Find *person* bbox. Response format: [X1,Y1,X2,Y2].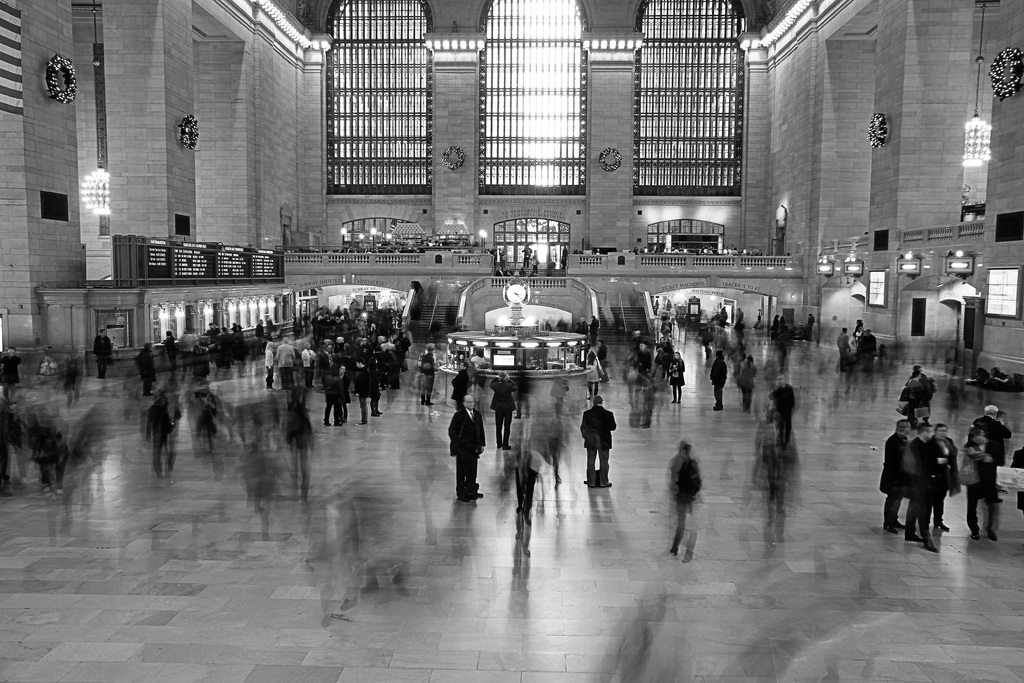
[488,367,518,454].
